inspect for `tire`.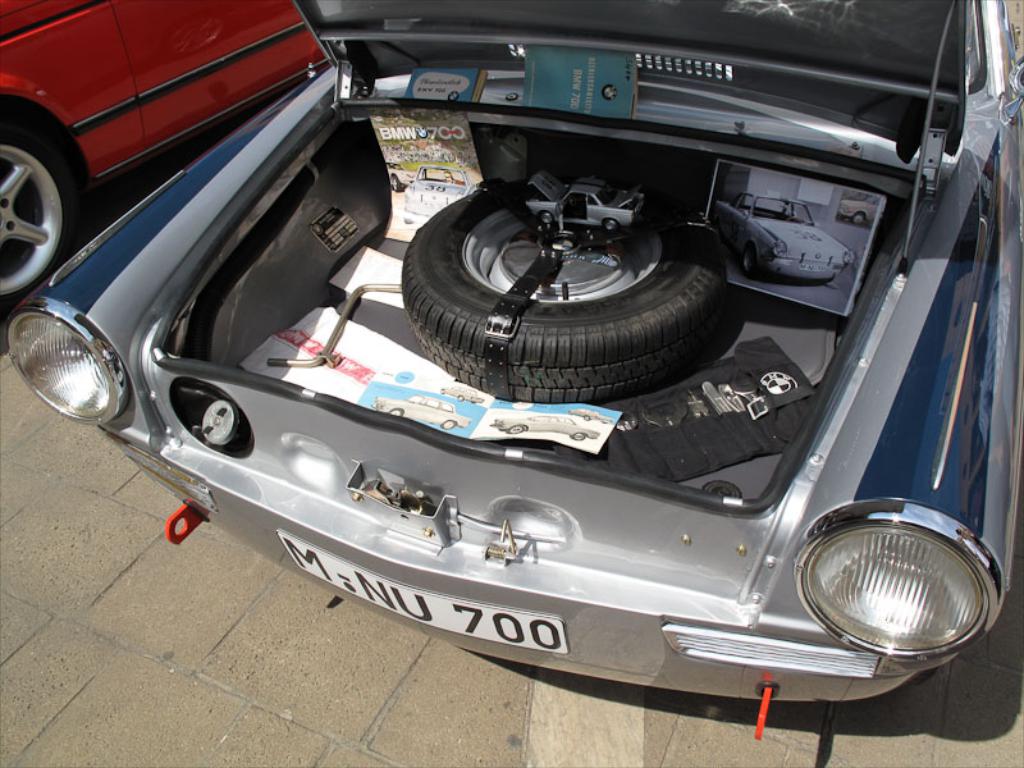
Inspection: [x1=741, y1=243, x2=756, y2=276].
